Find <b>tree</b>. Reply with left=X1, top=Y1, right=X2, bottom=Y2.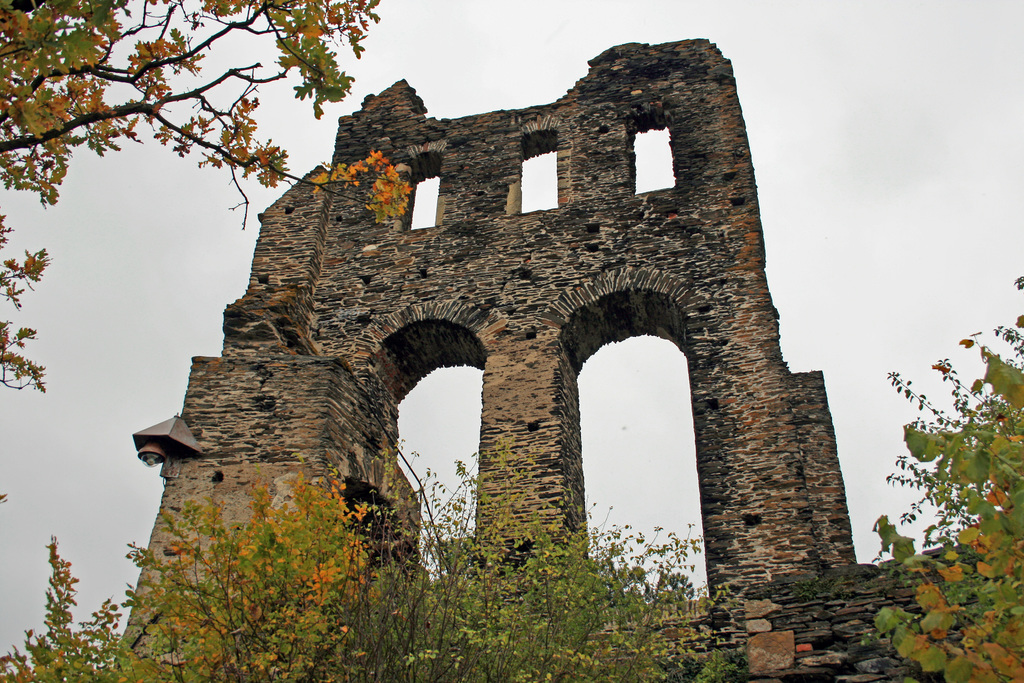
left=850, top=273, right=1023, bottom=682.
